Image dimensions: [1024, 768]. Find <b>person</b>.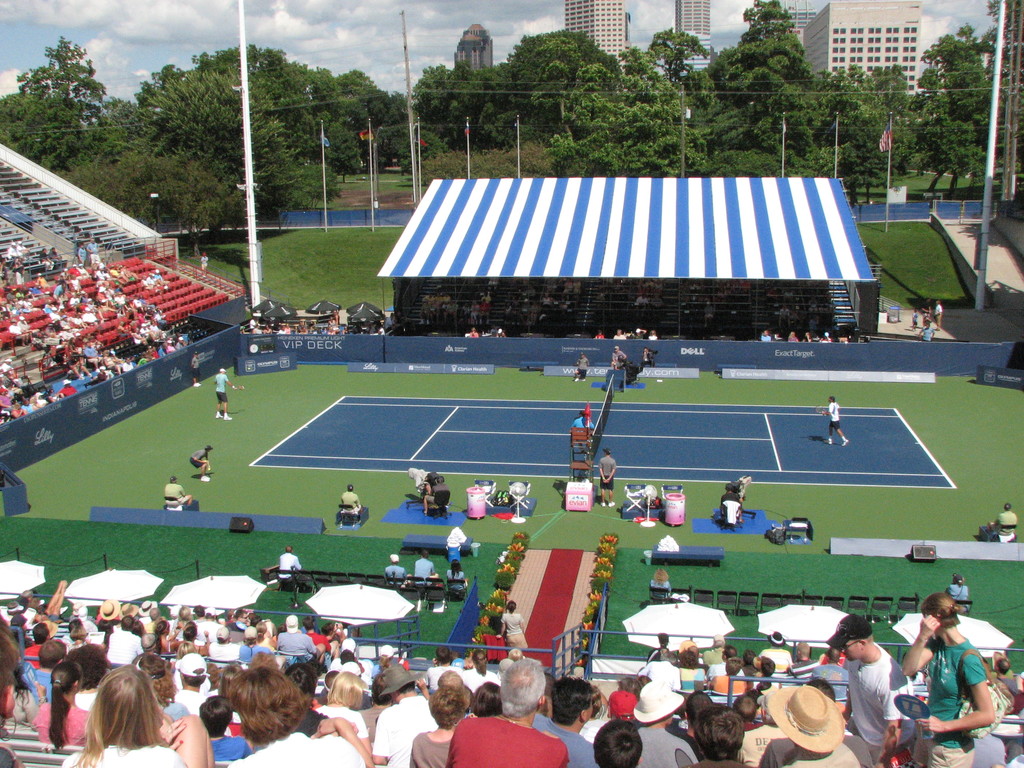
<bbox>494, 601, 527, 659</bbox>.
